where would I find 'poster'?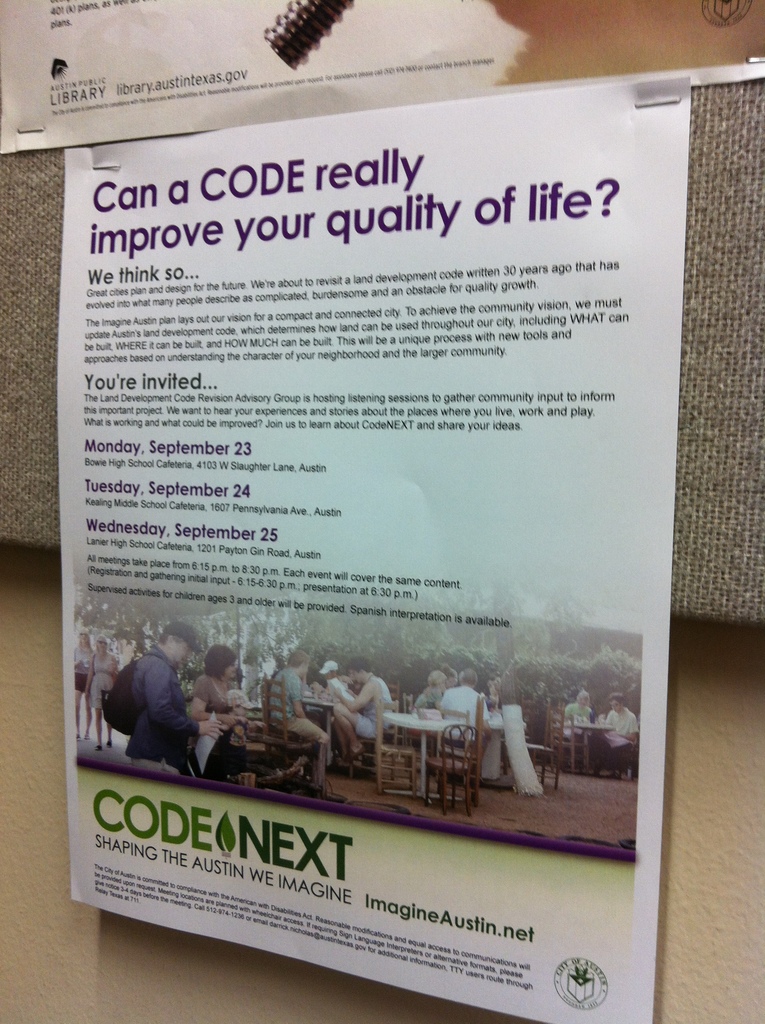
At 58:76:698:1023.
